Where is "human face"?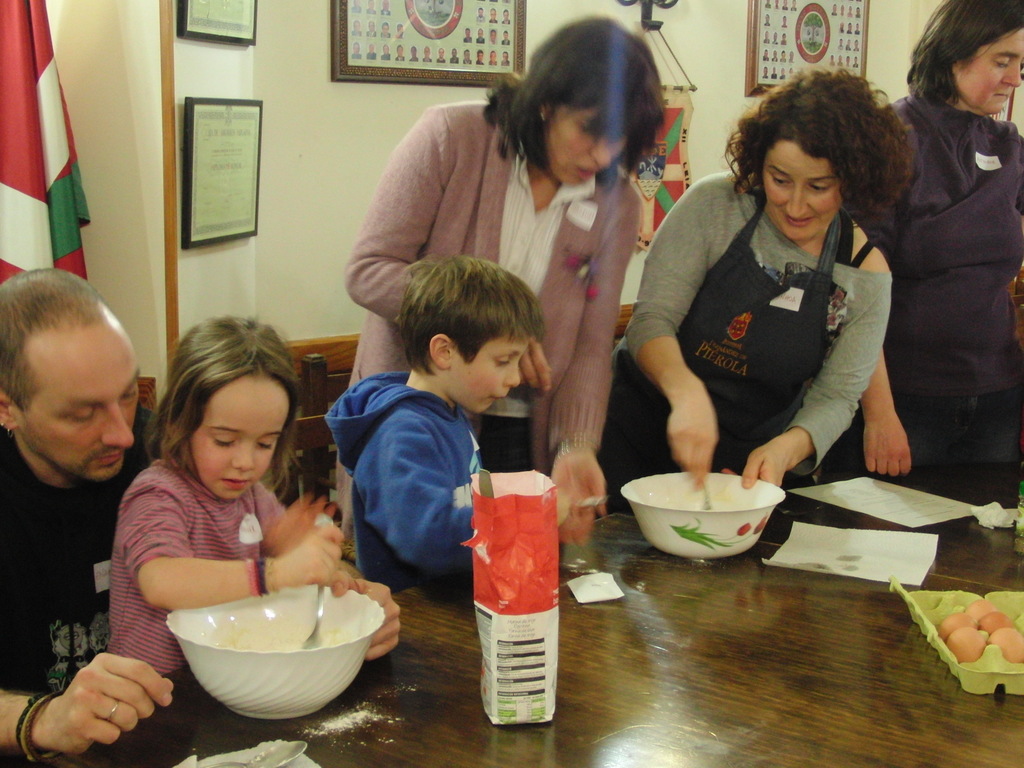
box(541, 103, 629, 189).
